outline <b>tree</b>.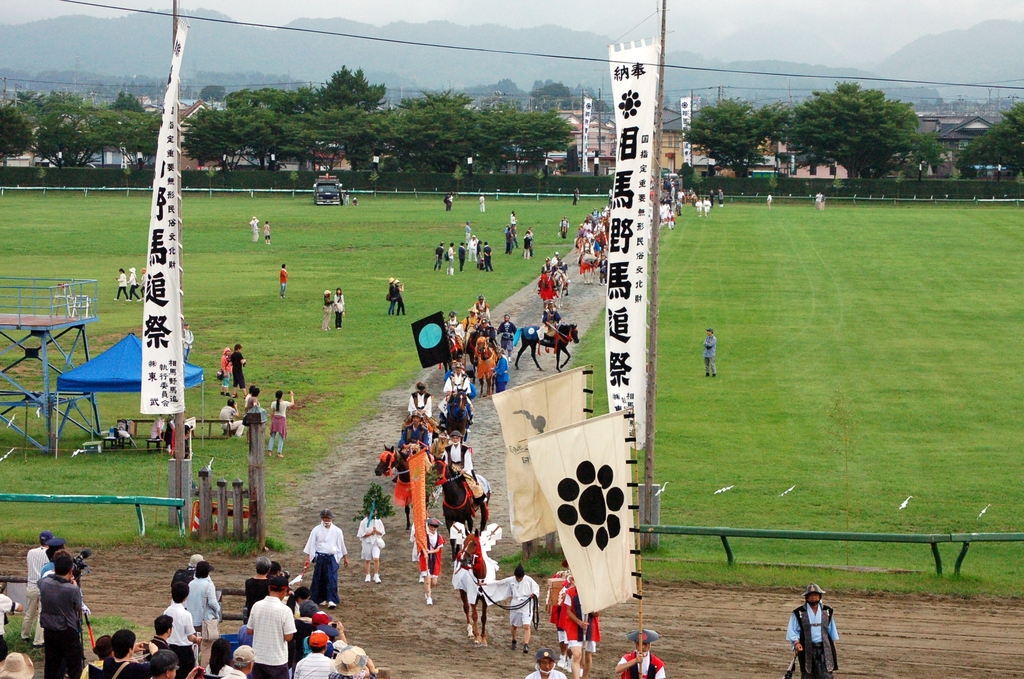
Outline: rect(224, 86, 305, 113).
